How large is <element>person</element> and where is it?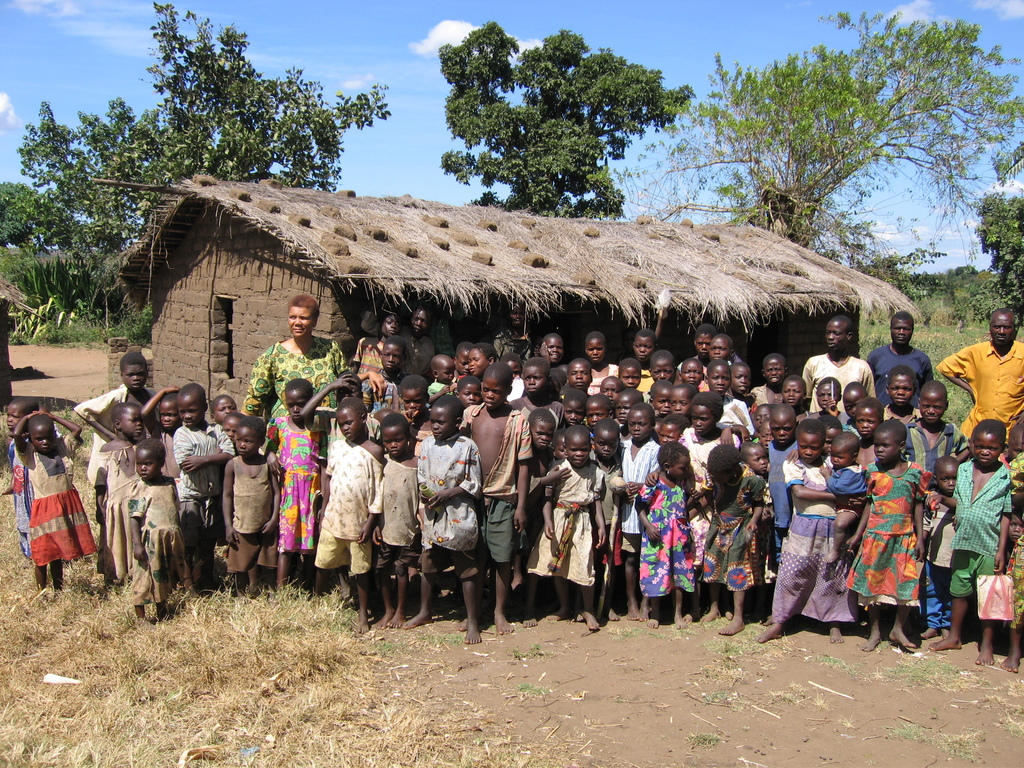
Bounding box: <region>813, 431, 870, 568</region>.
